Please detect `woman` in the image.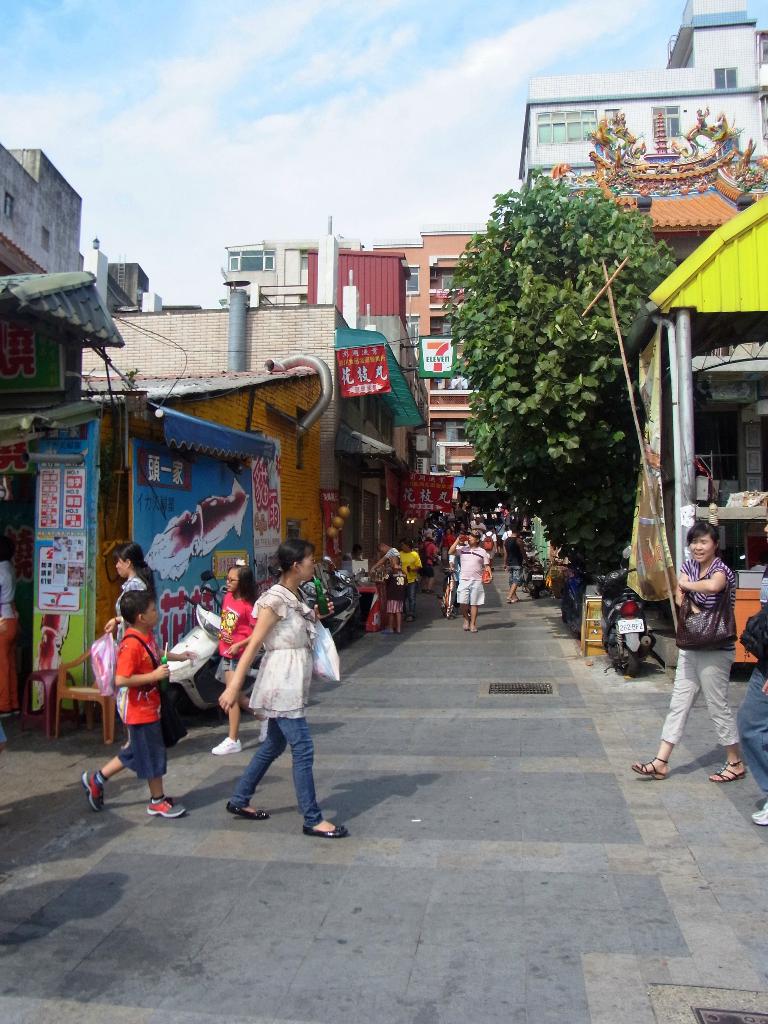
[left=223, top=538, right=349, bottom=837].
